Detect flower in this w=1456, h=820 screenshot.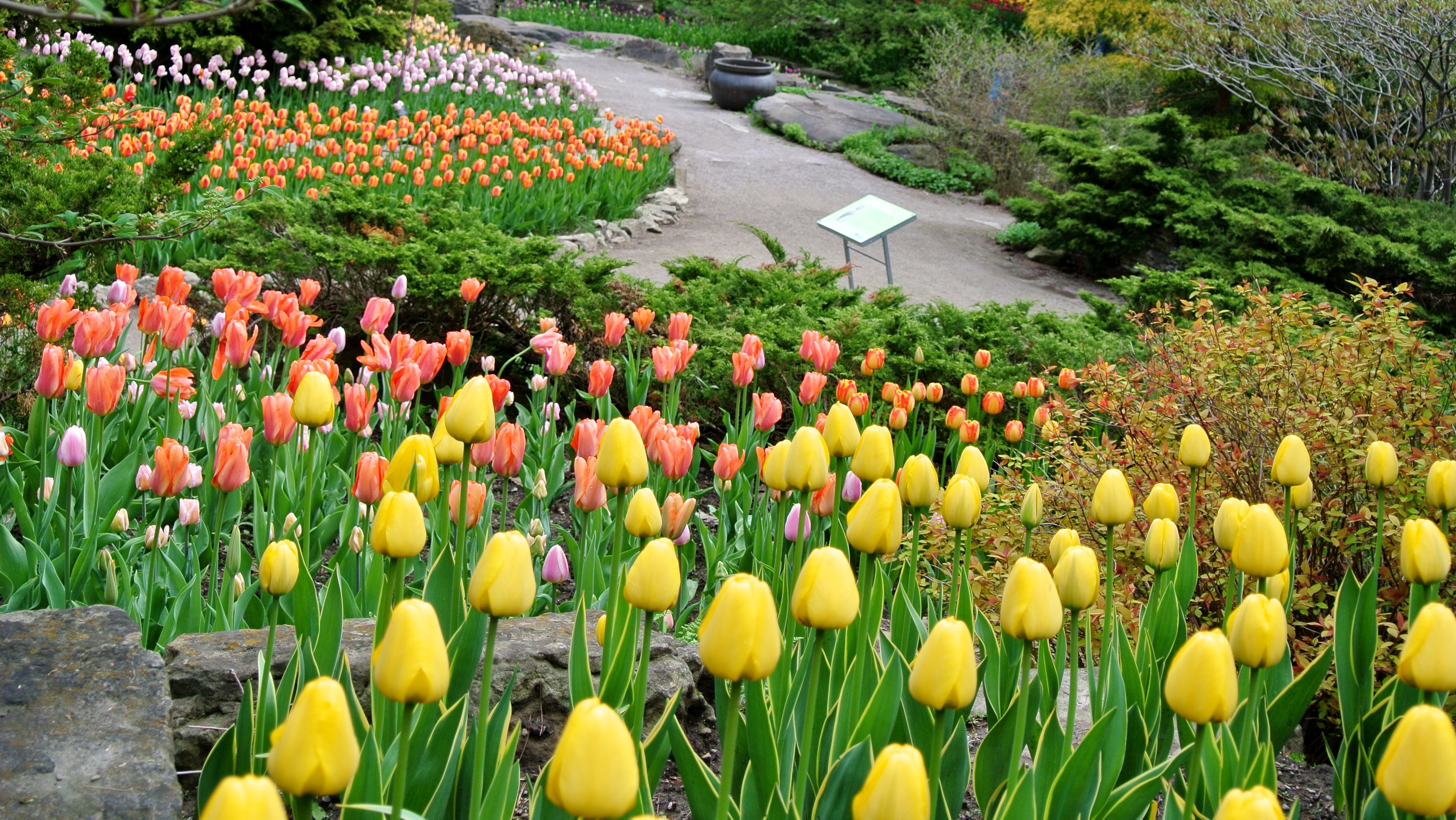
Detection: region(361, 141, 370, 151).
